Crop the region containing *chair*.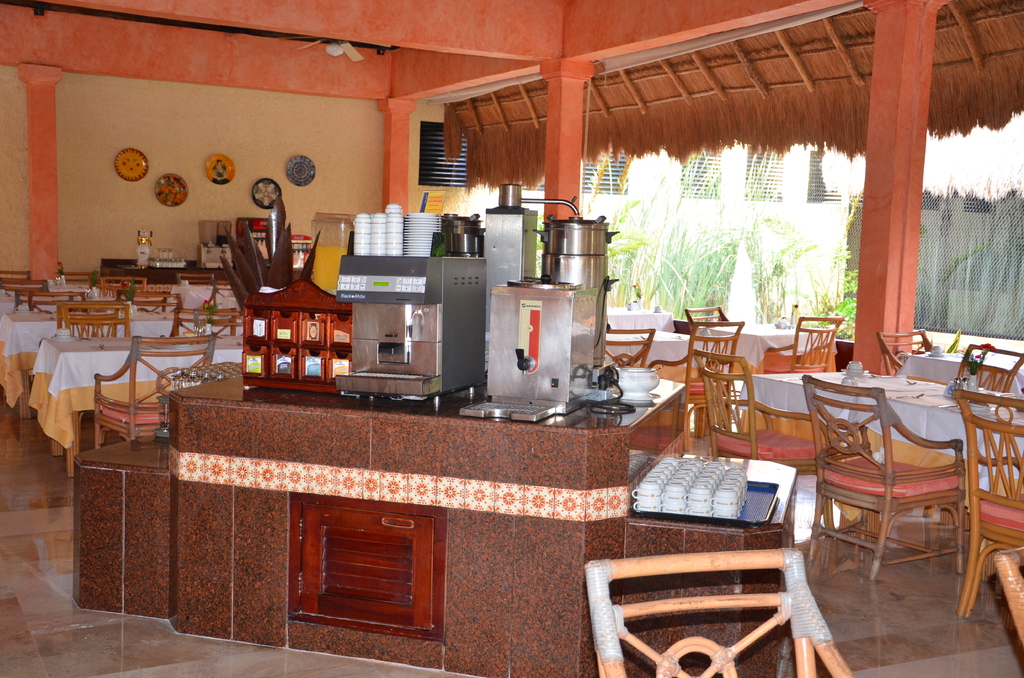
Crop region: l=952, t=341, r=1023, b=396.
